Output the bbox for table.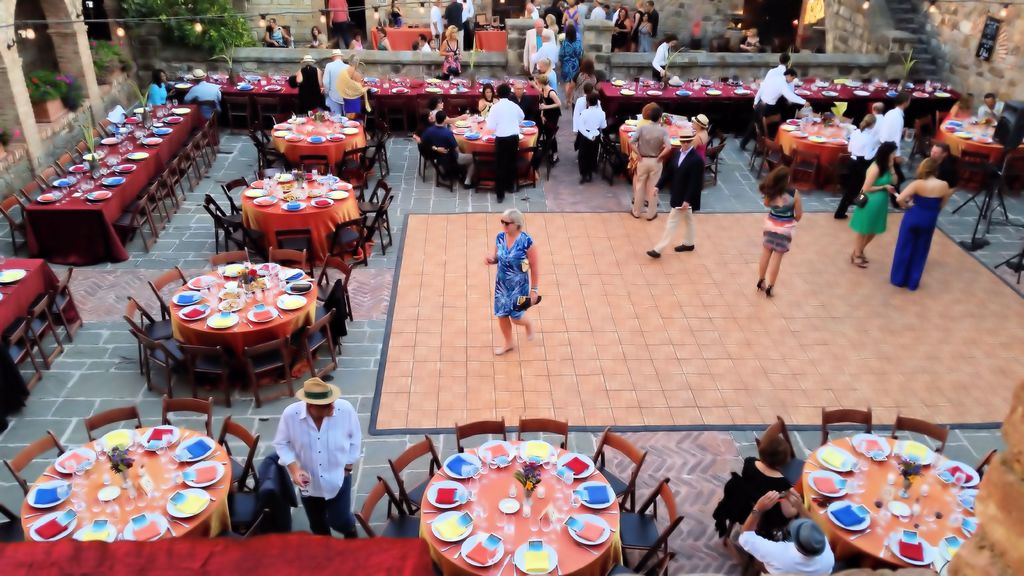
region(271, 111, 366, 184).
